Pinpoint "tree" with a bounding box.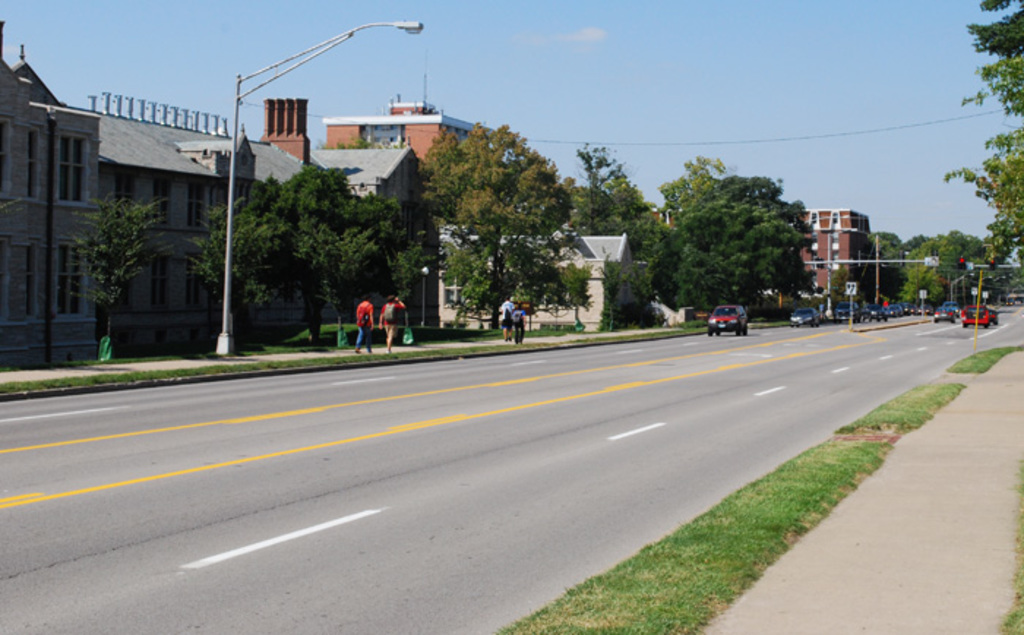
[x1=63, y1=187, x2=176, y2=356].
